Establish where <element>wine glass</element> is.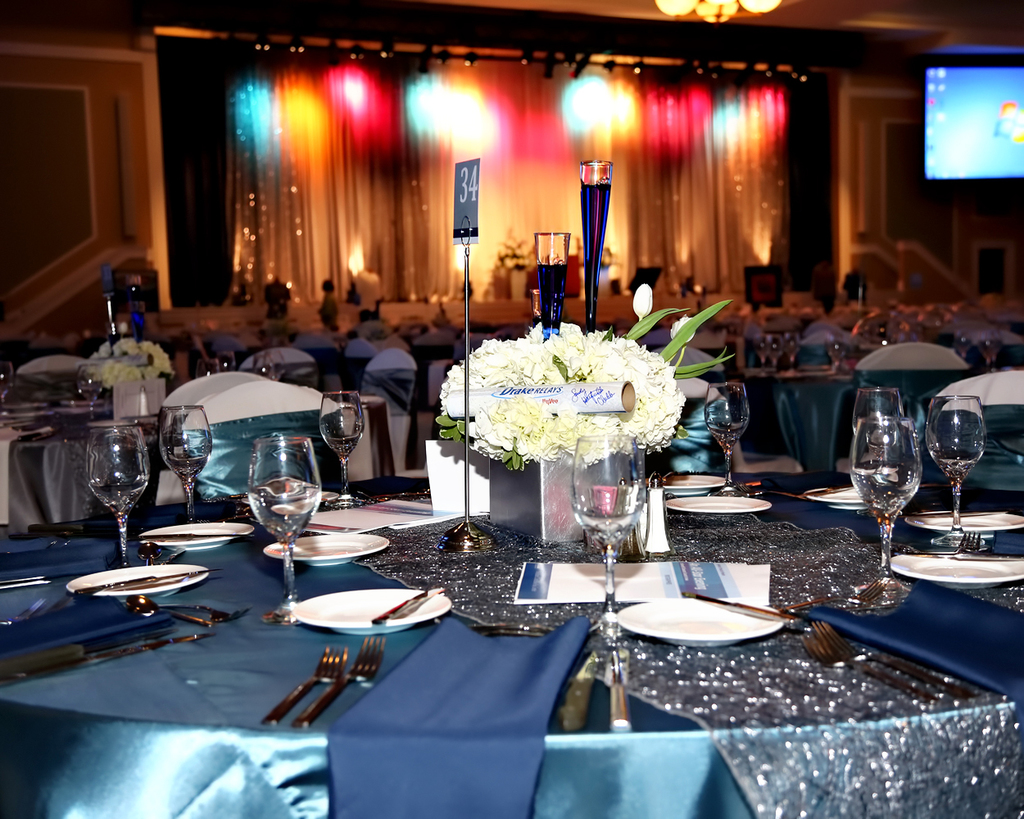
Established at box=[700, 381, 759, 502].
